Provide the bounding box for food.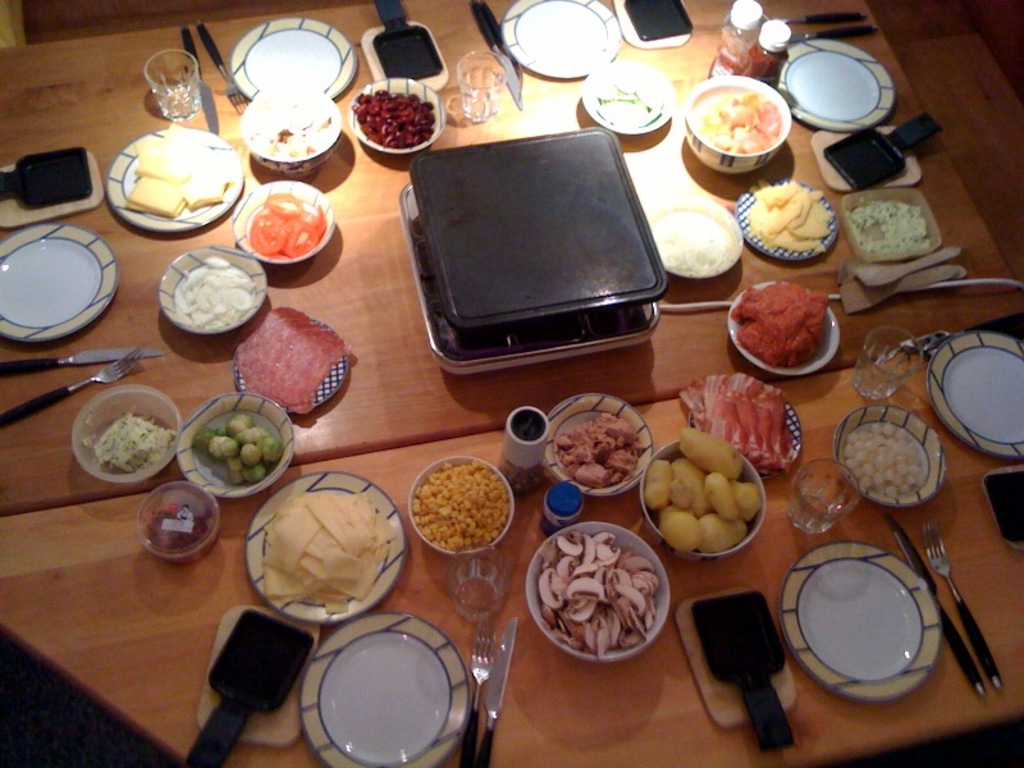
[x1=248, y1=188, x2=326, y2=255].
